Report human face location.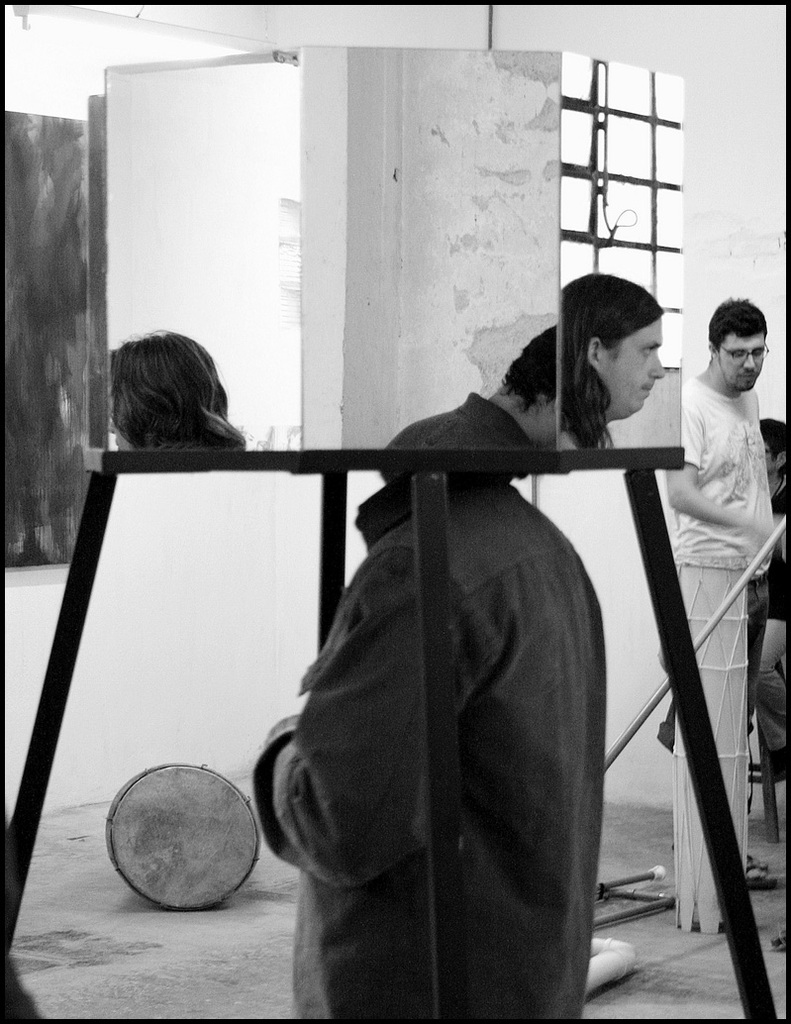
Report: (719, 332, 763, 390).
